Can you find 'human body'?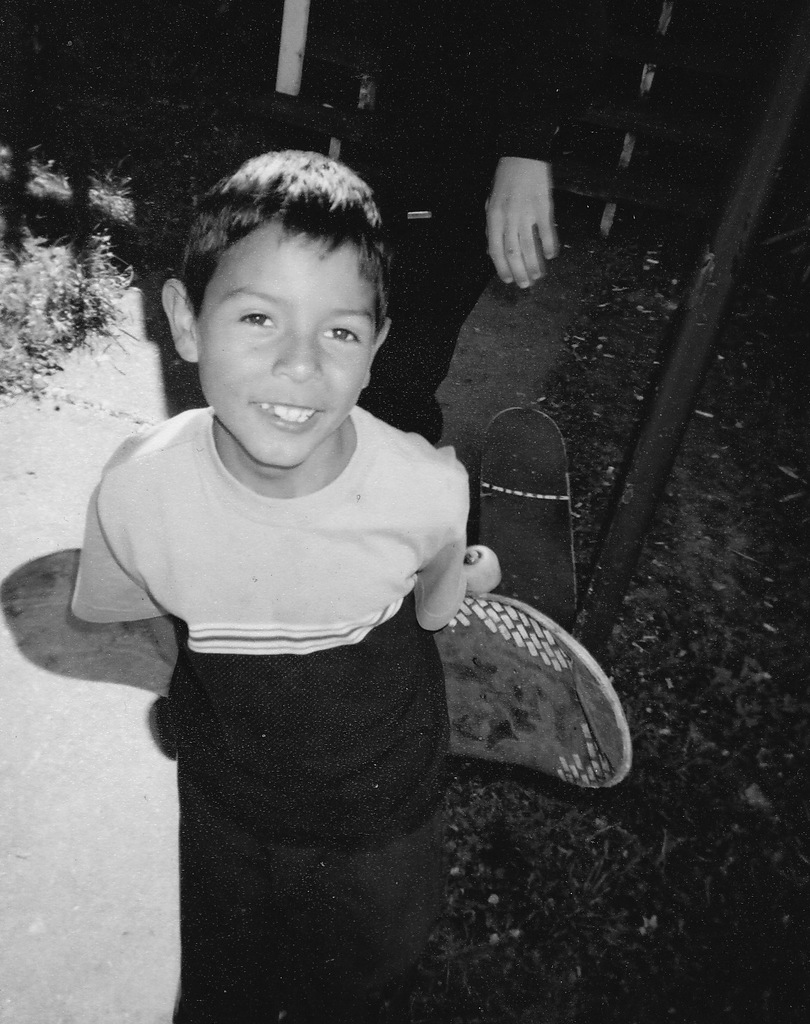
Yes, bounding box: 114:197:604:932.
